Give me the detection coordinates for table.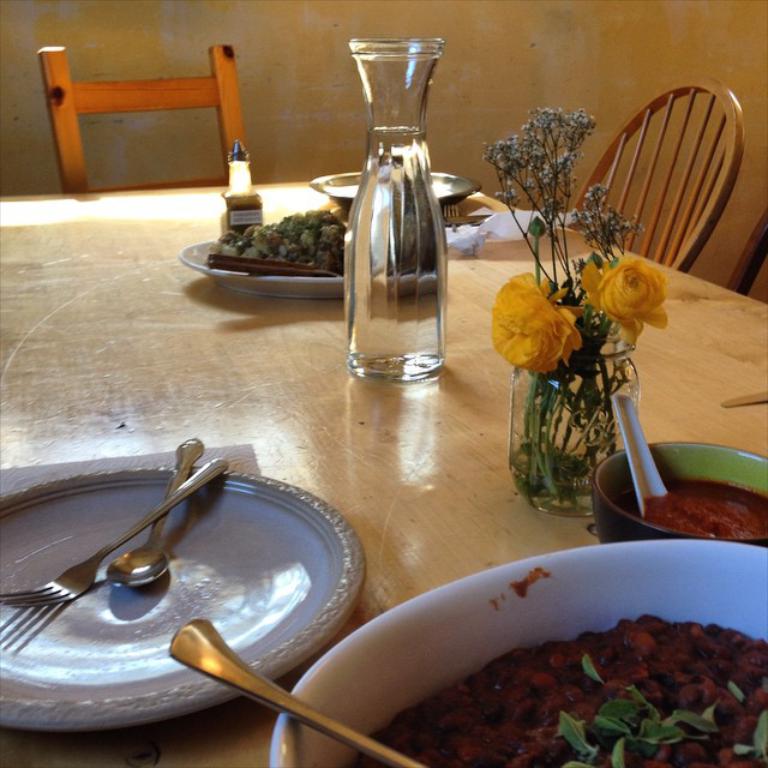
[0, 180, 767, 767].
